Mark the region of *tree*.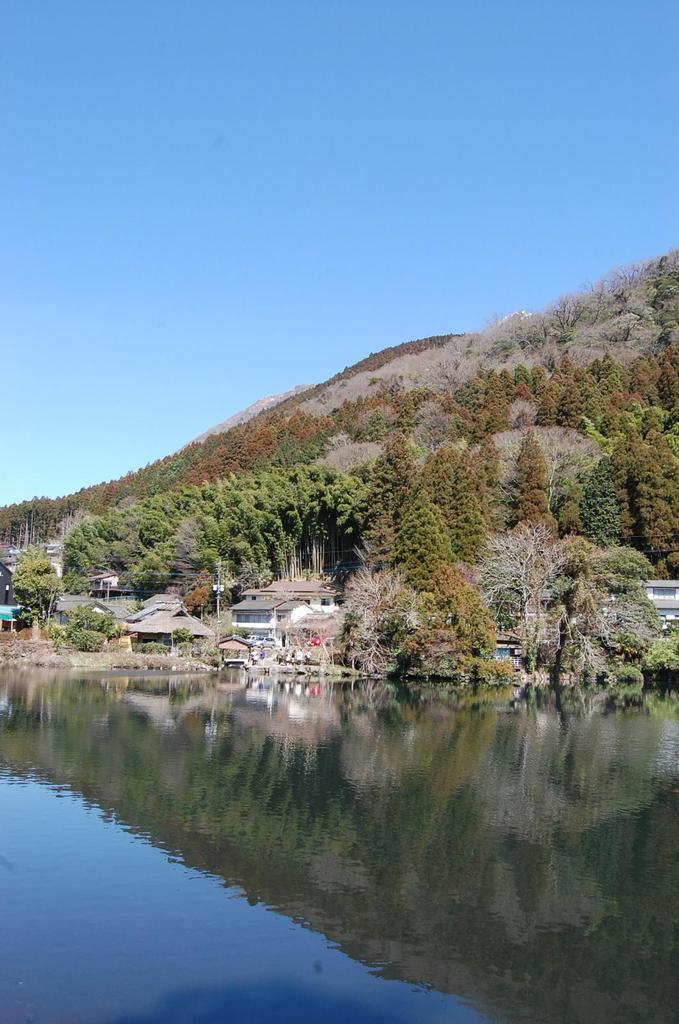
Region: [608, 422, 678, 578].
